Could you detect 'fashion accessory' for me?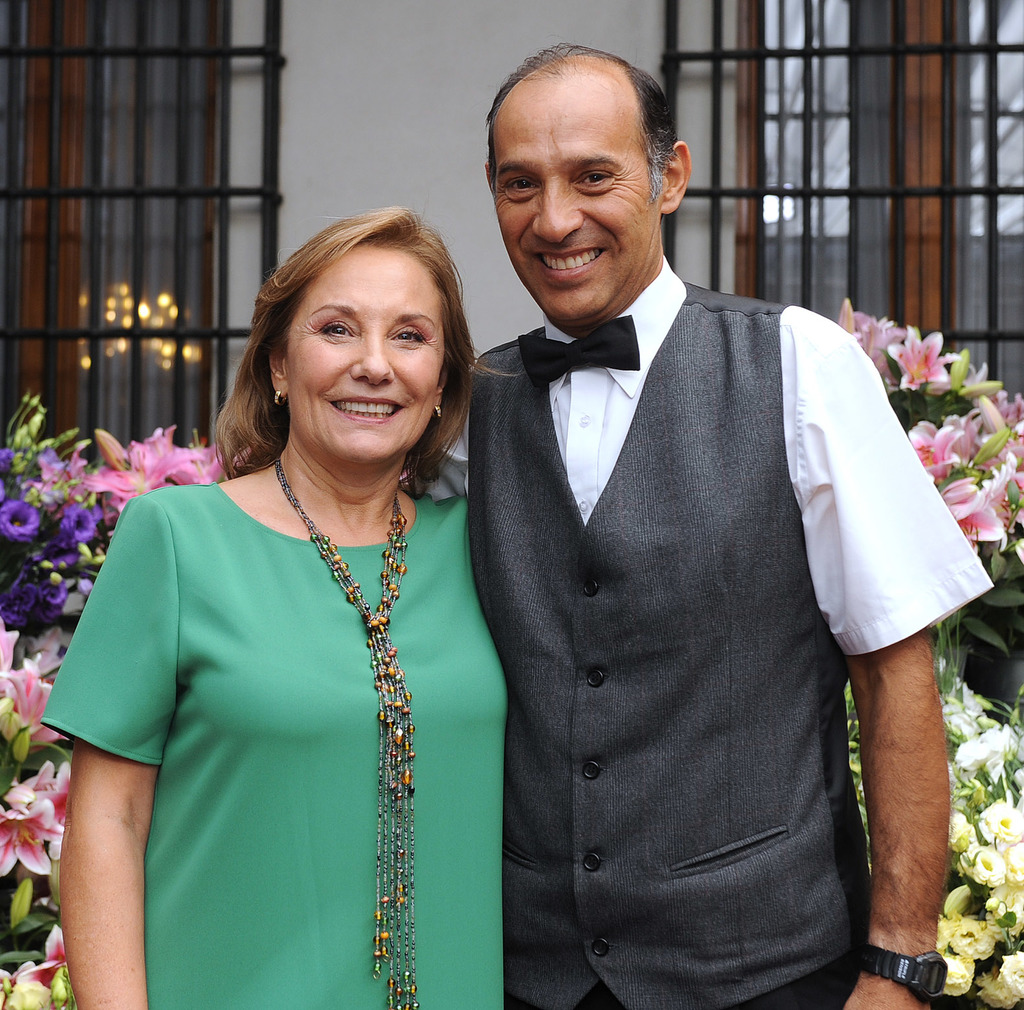
Detection result: bbox=[273, 389, 285, 404].
